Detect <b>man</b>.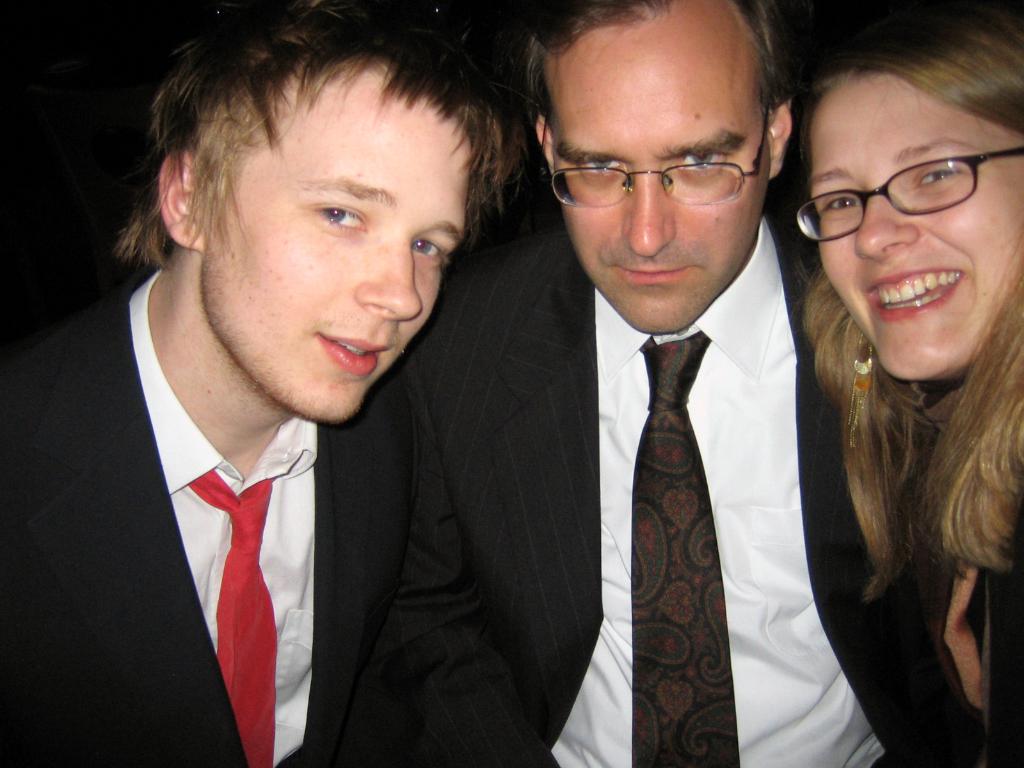
Detected at box(399, 0, 973, 767).
